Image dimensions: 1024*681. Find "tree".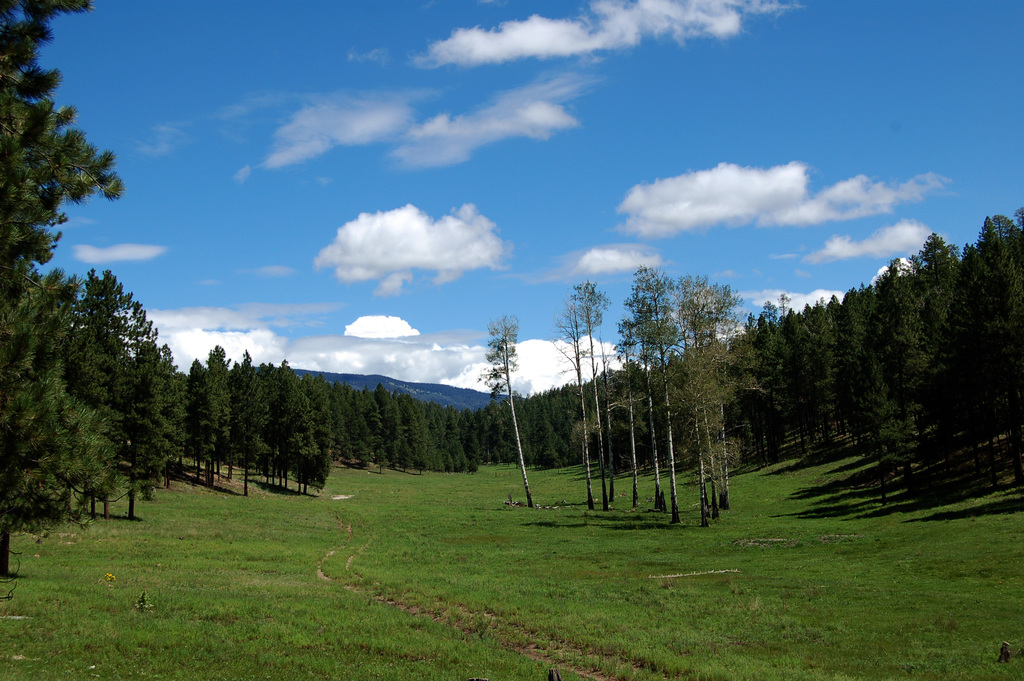
x1=475, y1=308, x2=536, y2=504.
